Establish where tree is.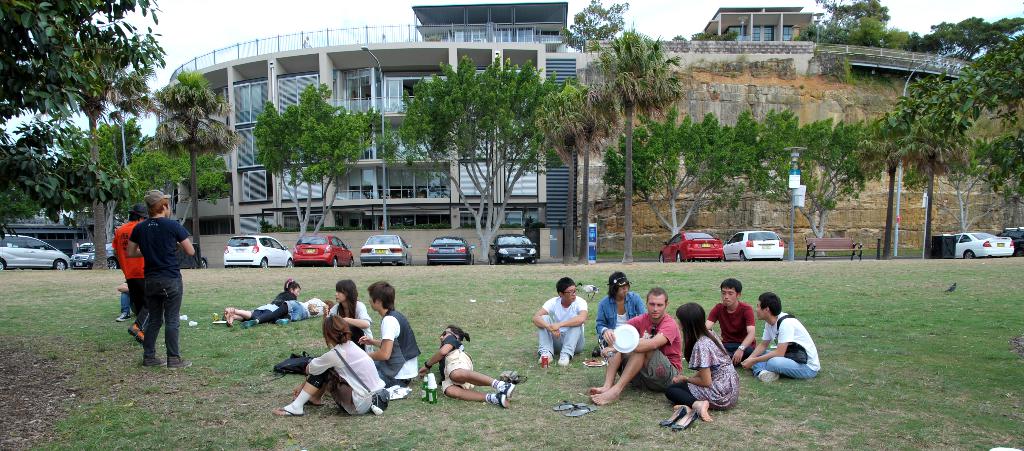
Established at x1=403 y1=54 x2=579 y2=266.
